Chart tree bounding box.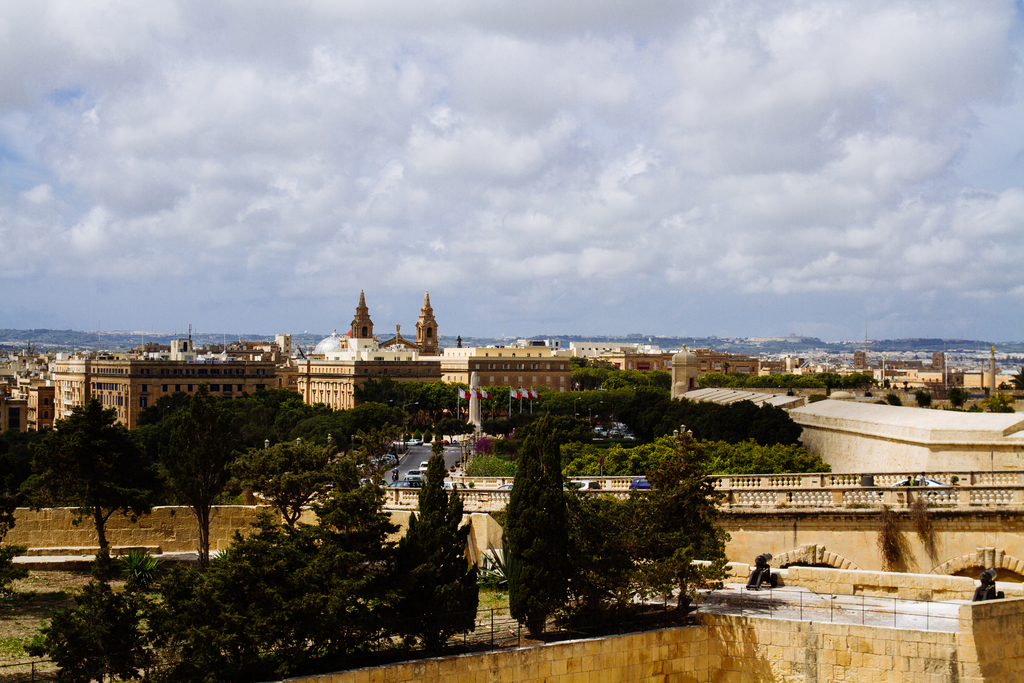
Charted: 916:391:934:410.
